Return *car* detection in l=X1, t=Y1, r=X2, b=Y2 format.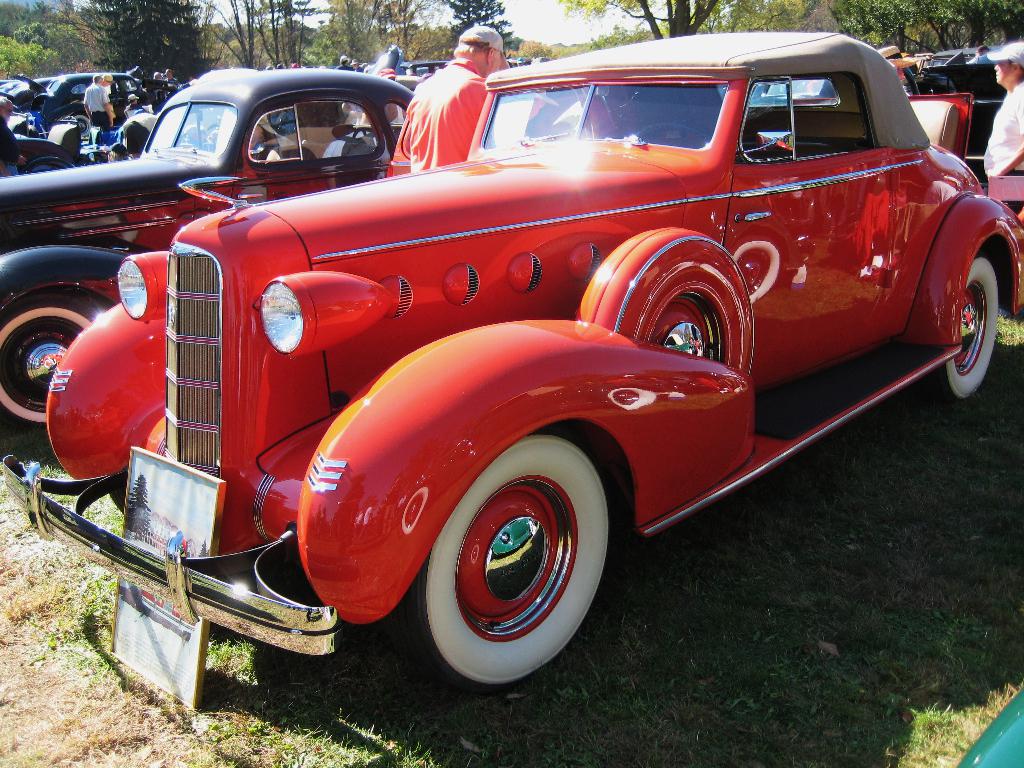
l=0, t=59, r=413, b=457.
